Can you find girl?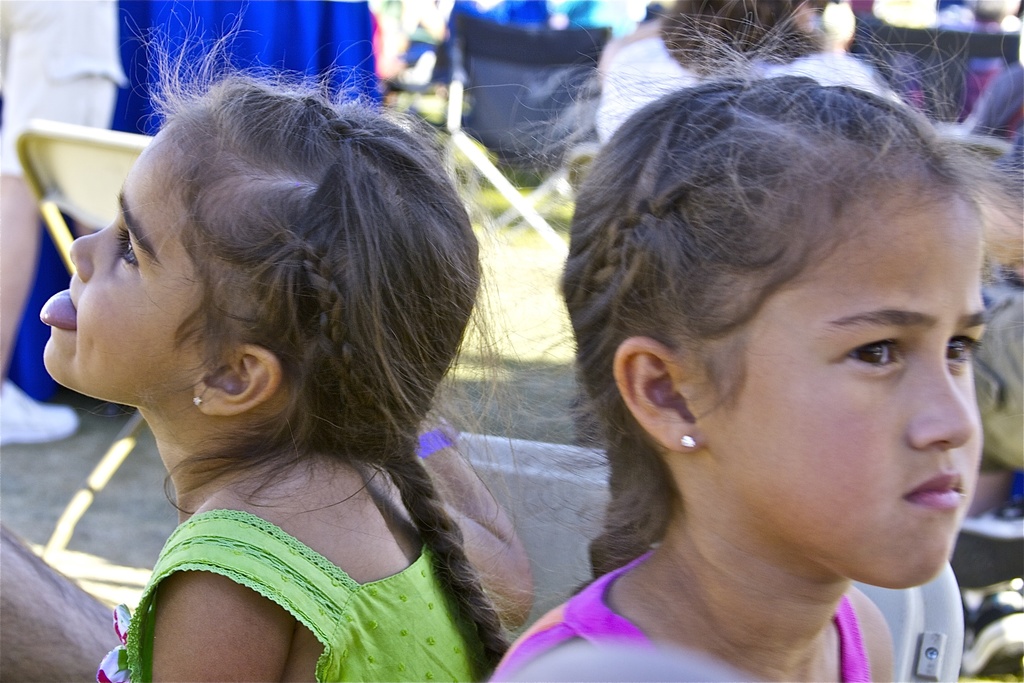
Yes, bounding box: left=35, top=0, right=534, bottom=682.
